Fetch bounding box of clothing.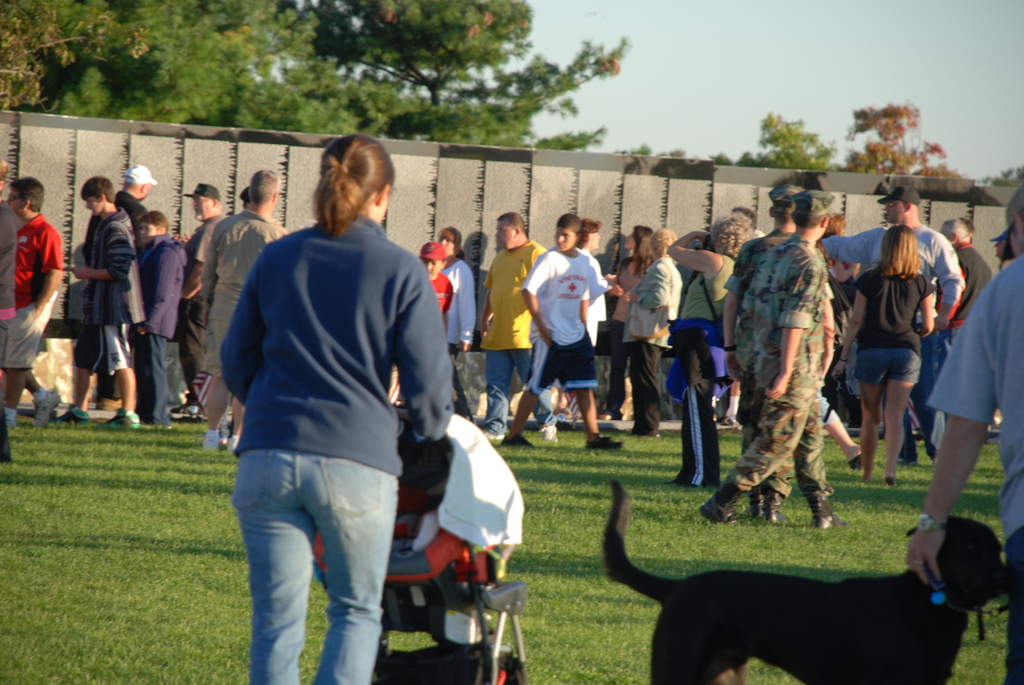
Bbox: rect(738, 230, 843, 519).
